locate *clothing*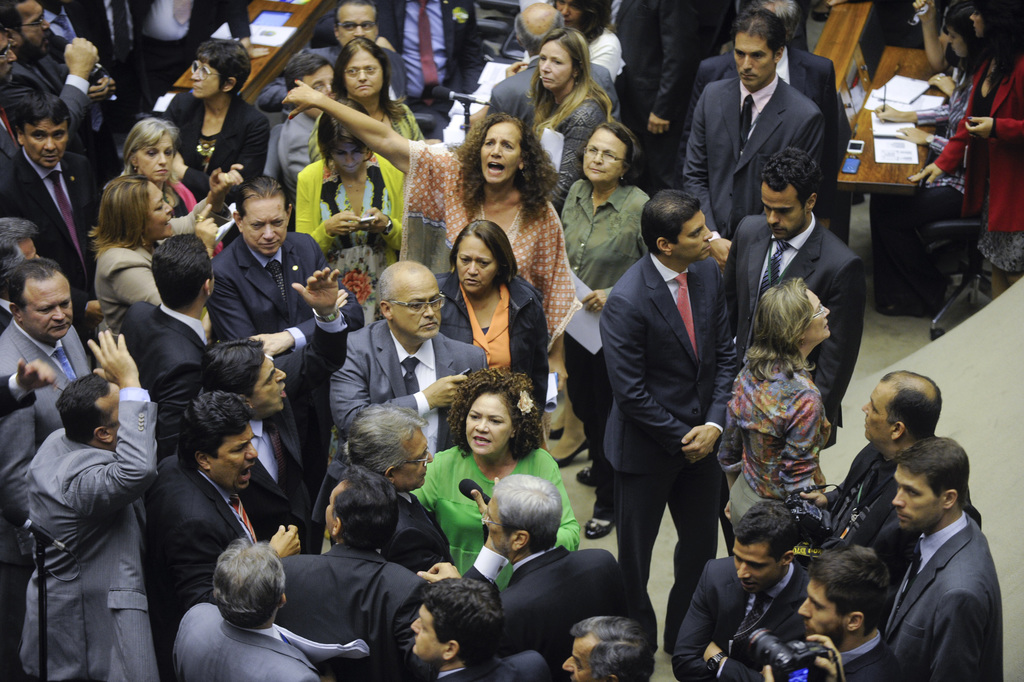
{"left": 425, "top": 270, "right": 567, "bottom": 414}
